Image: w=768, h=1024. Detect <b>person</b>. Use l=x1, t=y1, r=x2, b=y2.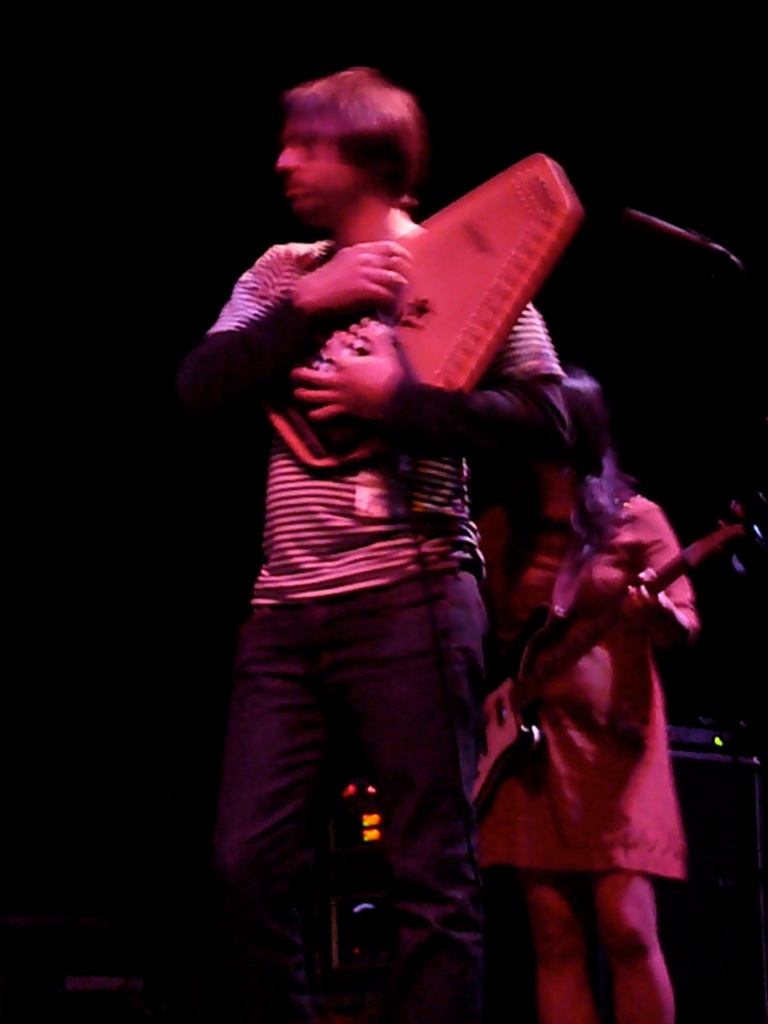
l=468, t=366, r=698, b=1023.
